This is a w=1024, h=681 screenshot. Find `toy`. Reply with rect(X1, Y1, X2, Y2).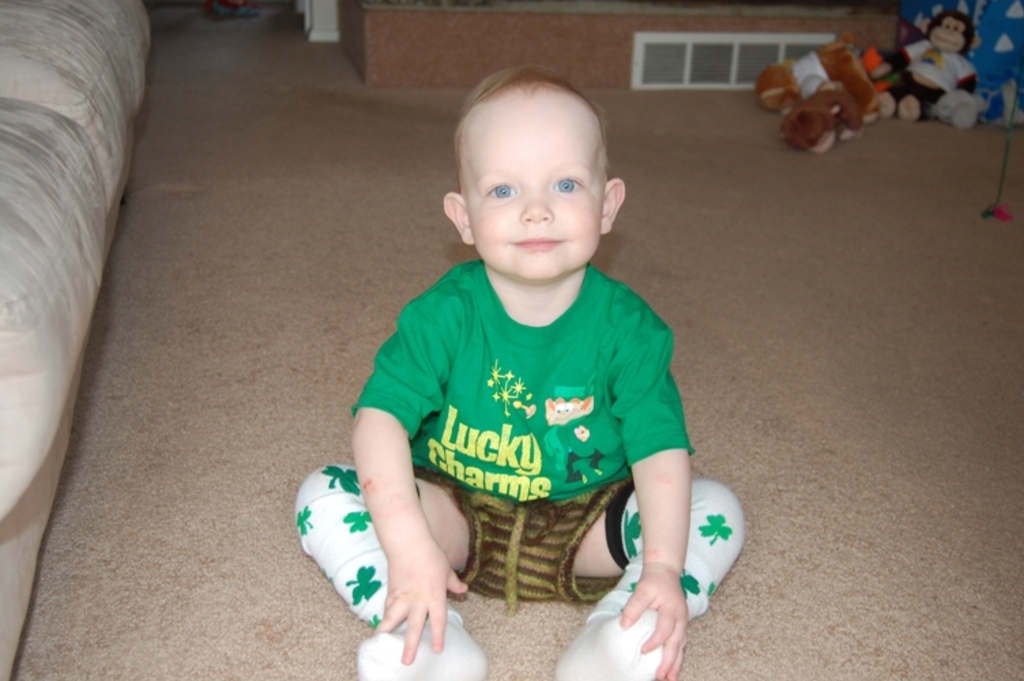
rect(763, 48, 906, 163).
